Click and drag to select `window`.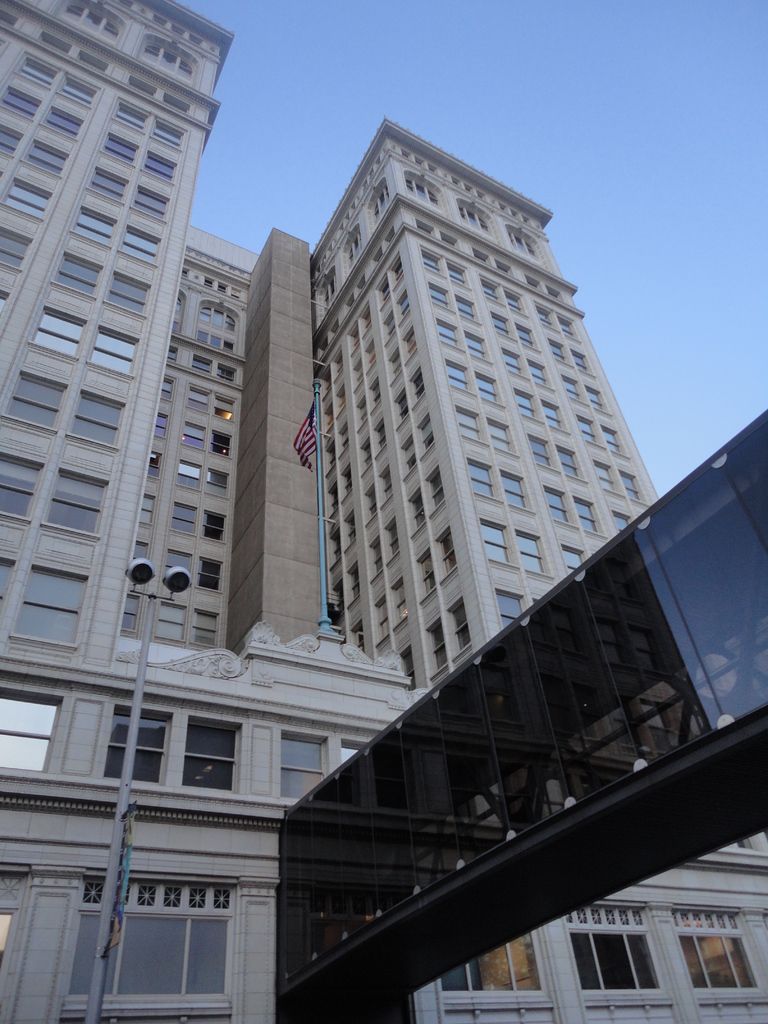
Selection: l=547, t=339, r=568, b=365.
